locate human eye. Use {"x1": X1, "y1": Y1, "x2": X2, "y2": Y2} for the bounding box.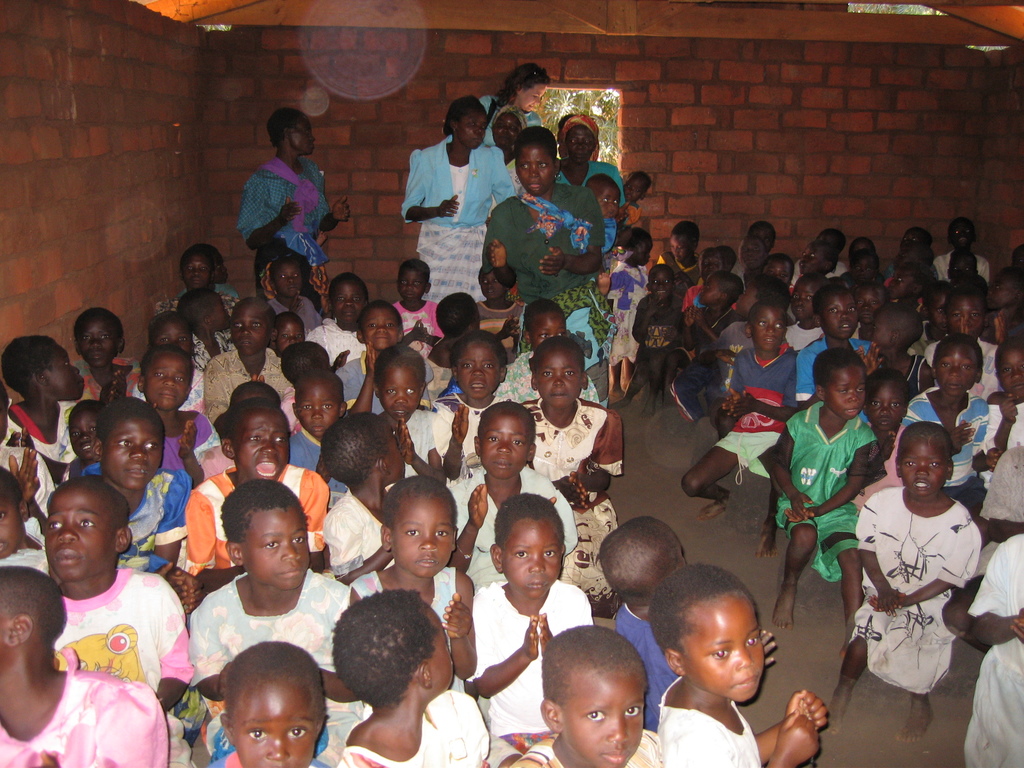
{"x1": 483, "y1": 279, "x2": 489, "y2": 287}.
